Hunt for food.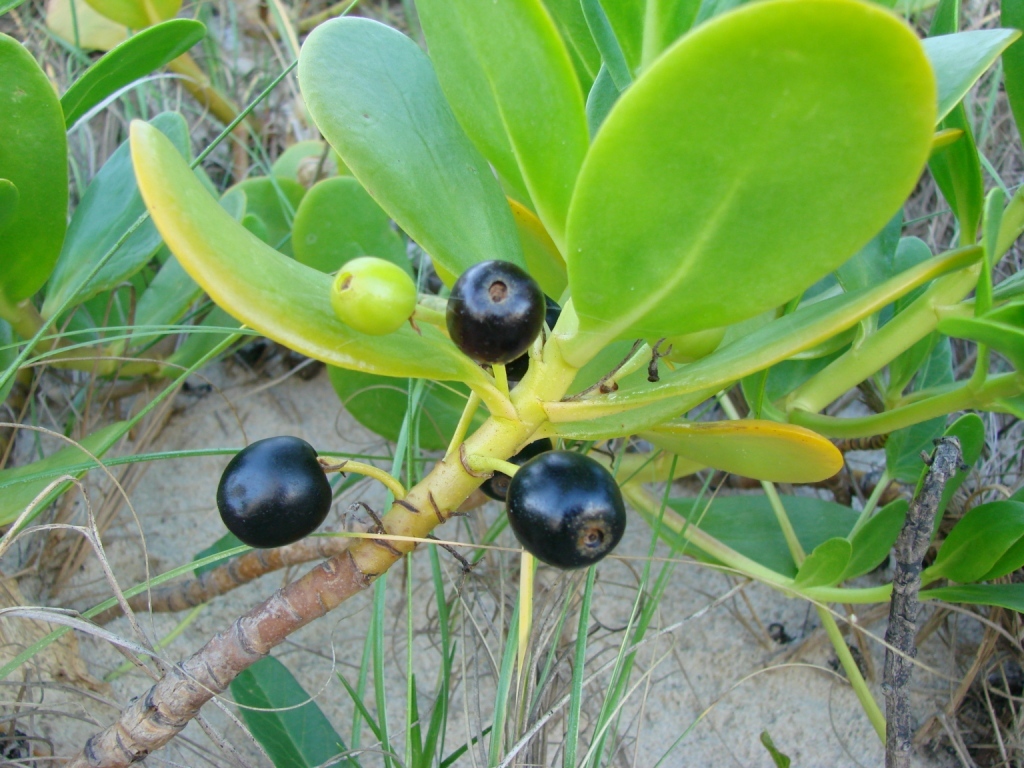
Hunted down at BBox(215, 435, 340, 554).
